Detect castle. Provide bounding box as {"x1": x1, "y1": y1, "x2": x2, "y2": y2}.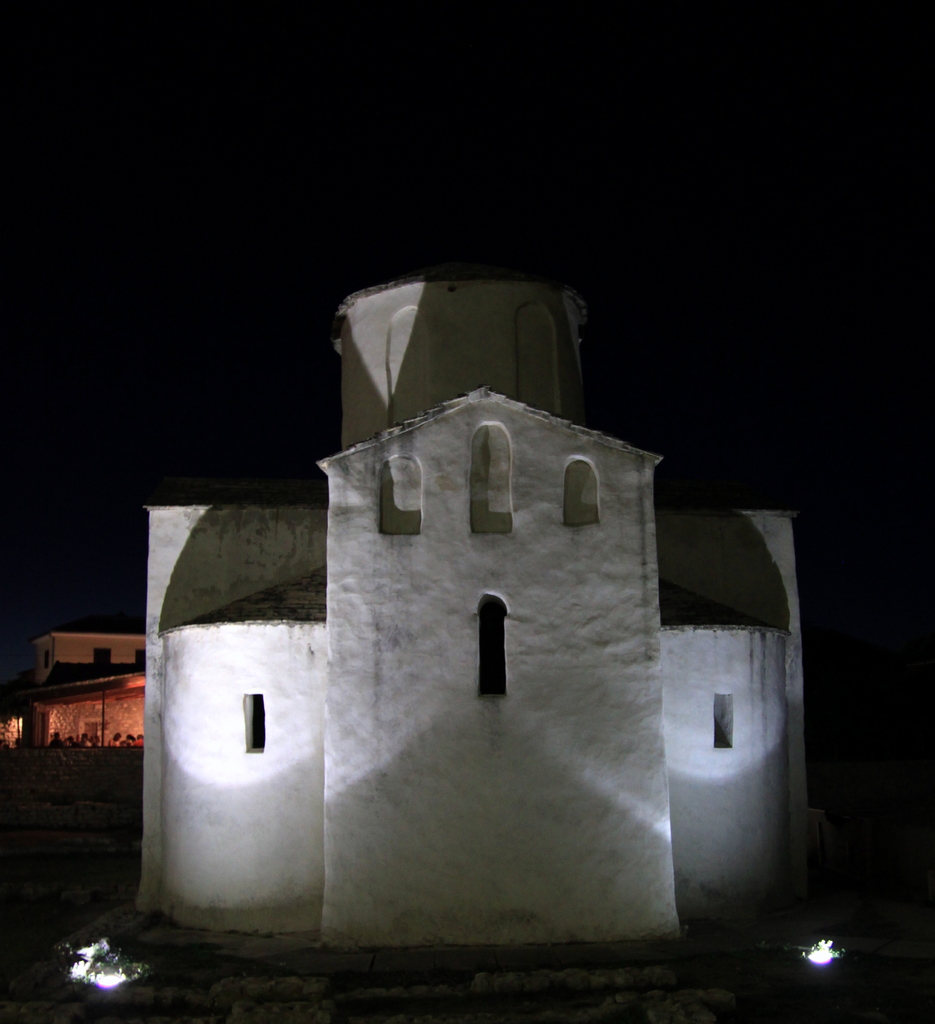
{"x1": 70, "y1": 205, "x2": 858, "y2": 1016}.
